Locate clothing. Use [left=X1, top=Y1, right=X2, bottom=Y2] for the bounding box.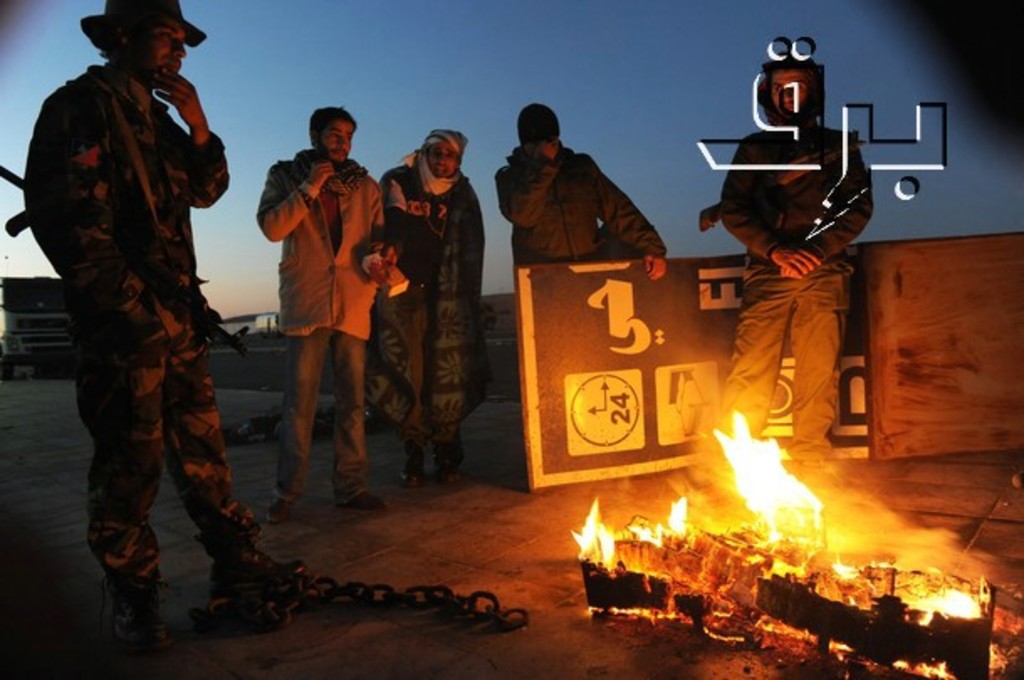
[left=255, top=158, right=381, bottom=505].
